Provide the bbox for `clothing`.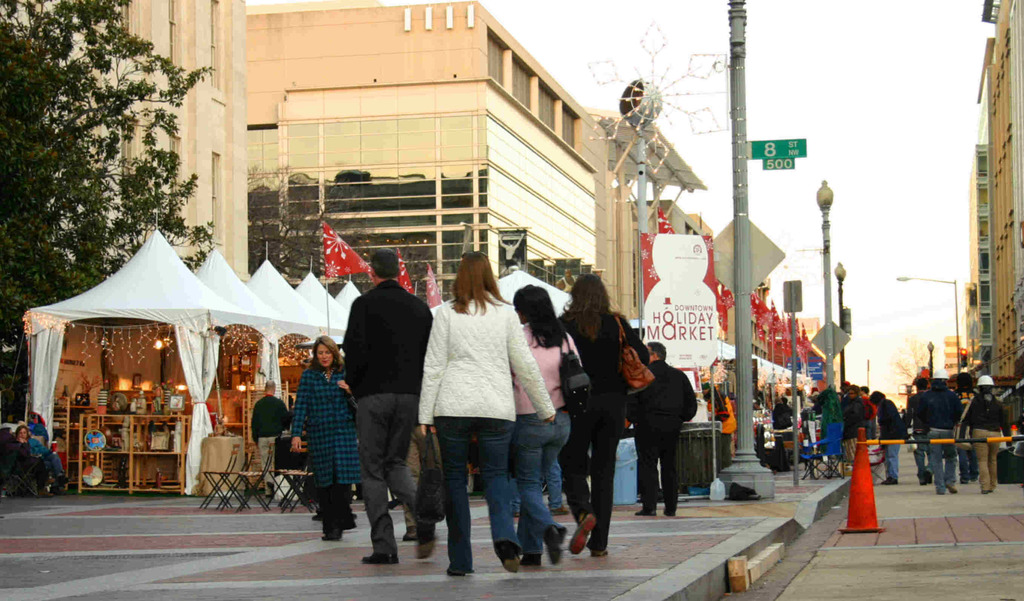
Rect(844, 397, 862, 465).
